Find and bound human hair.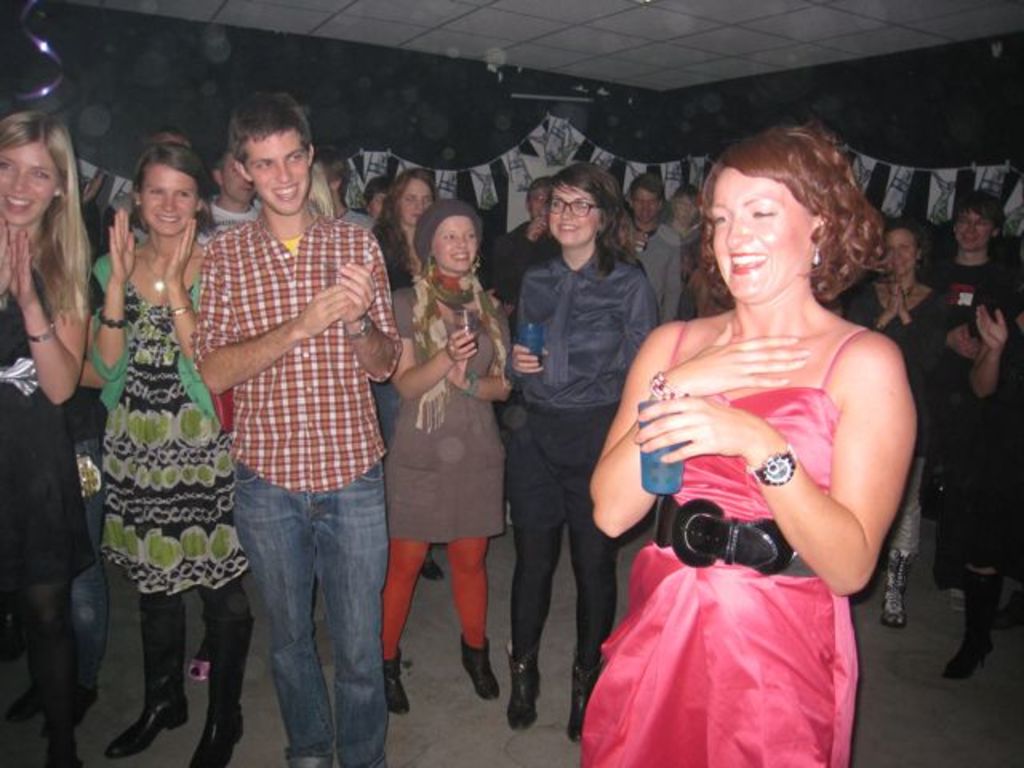
Bound: (0, 102, 91, 328).
